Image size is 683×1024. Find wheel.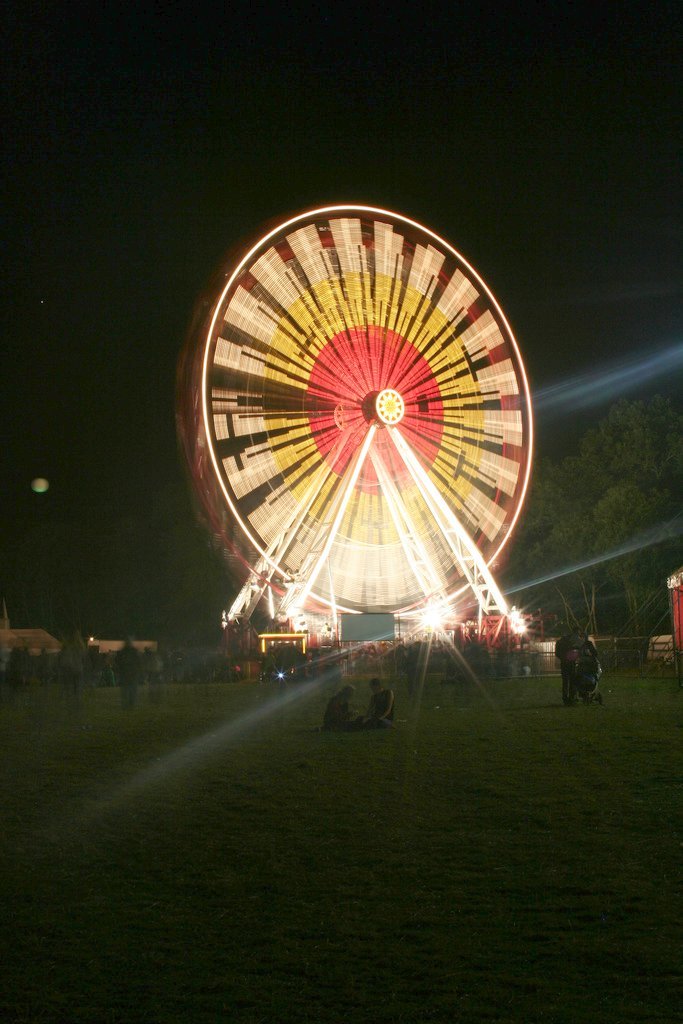
locate(169, 191, 543, 642).
